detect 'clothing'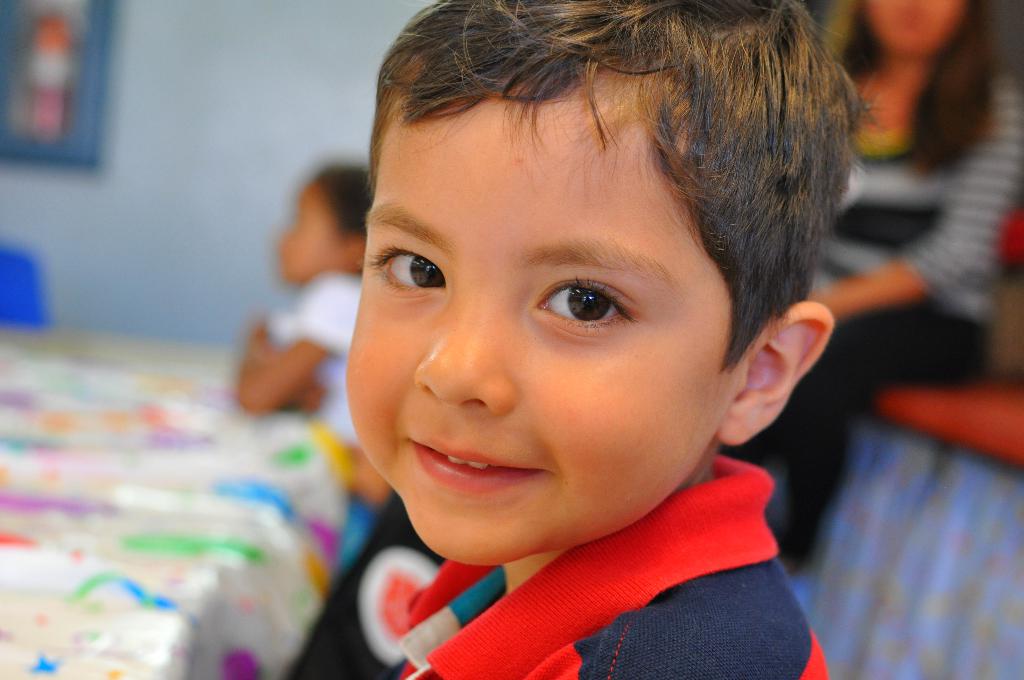
[727,61,1023,574]
